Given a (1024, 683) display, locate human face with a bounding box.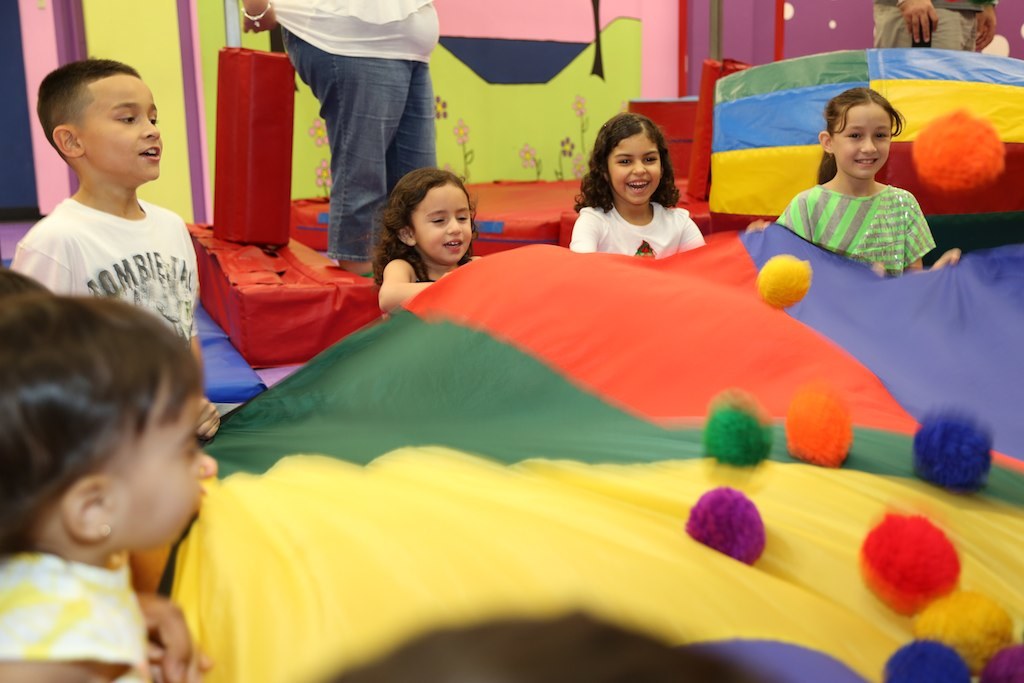
Located: pyautogui.locateOnScreen(103, 394, 206, 551).
